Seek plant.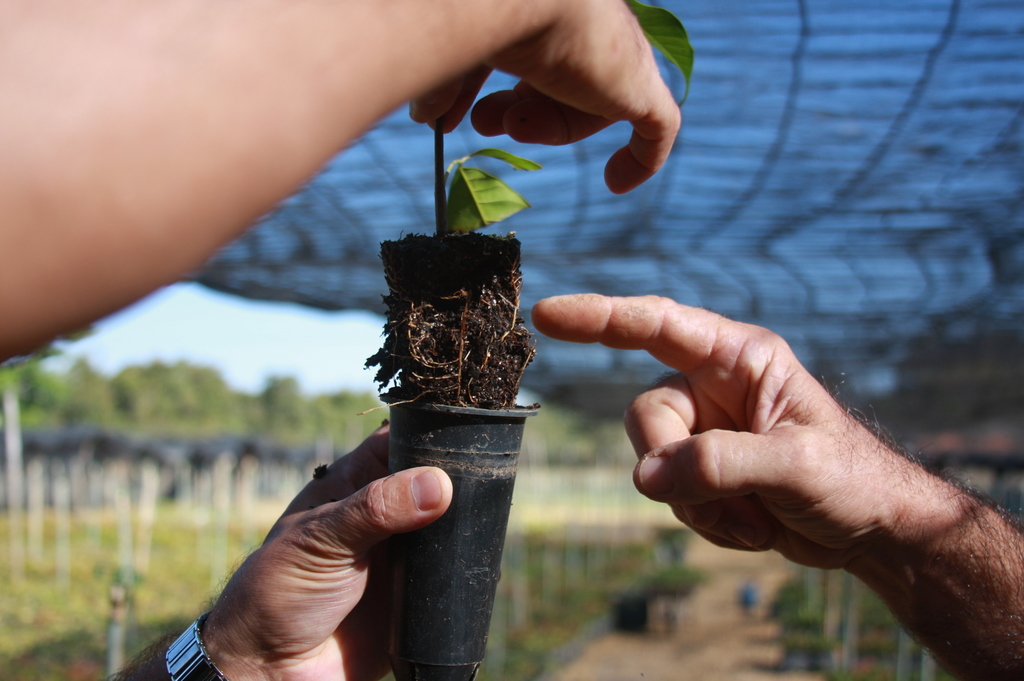
bbox=[419, 6, 701, 234].
